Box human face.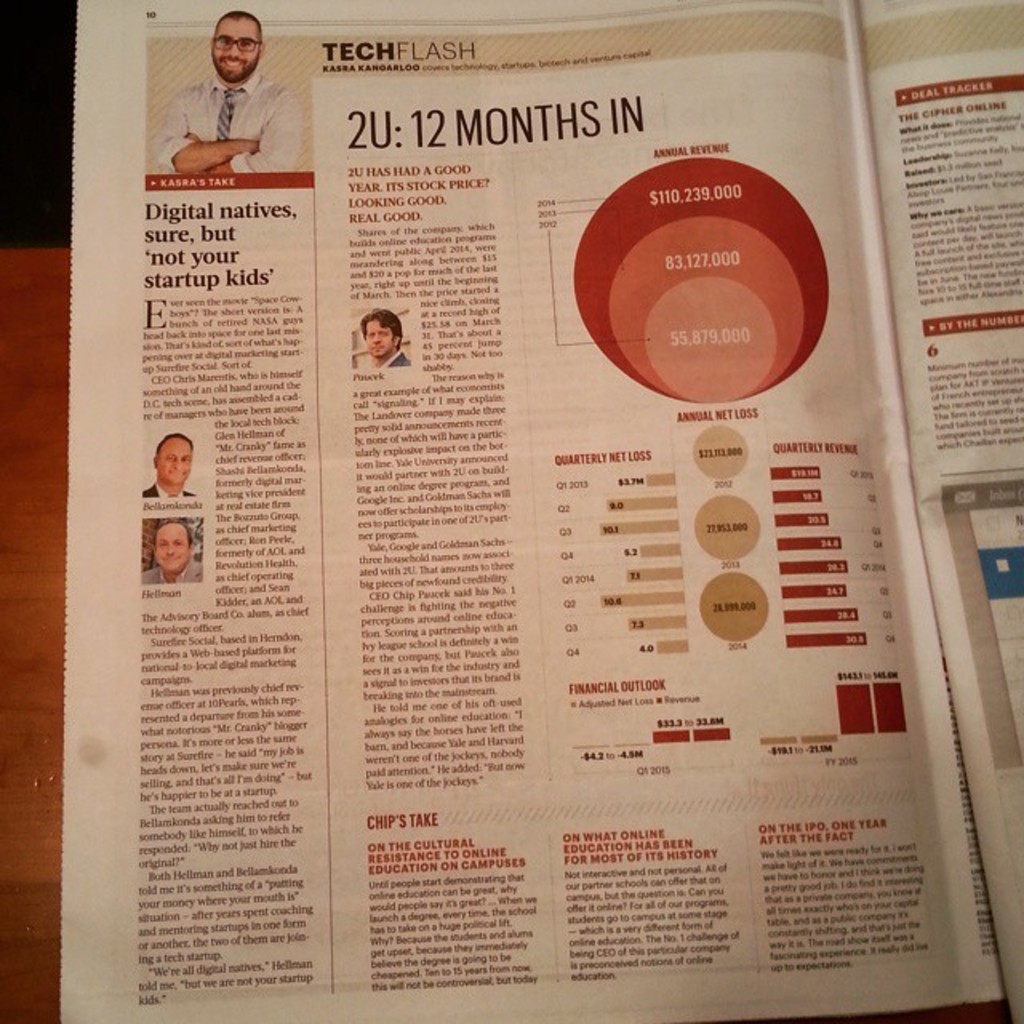
(left=213, top=13, right=264, bottom=77).
